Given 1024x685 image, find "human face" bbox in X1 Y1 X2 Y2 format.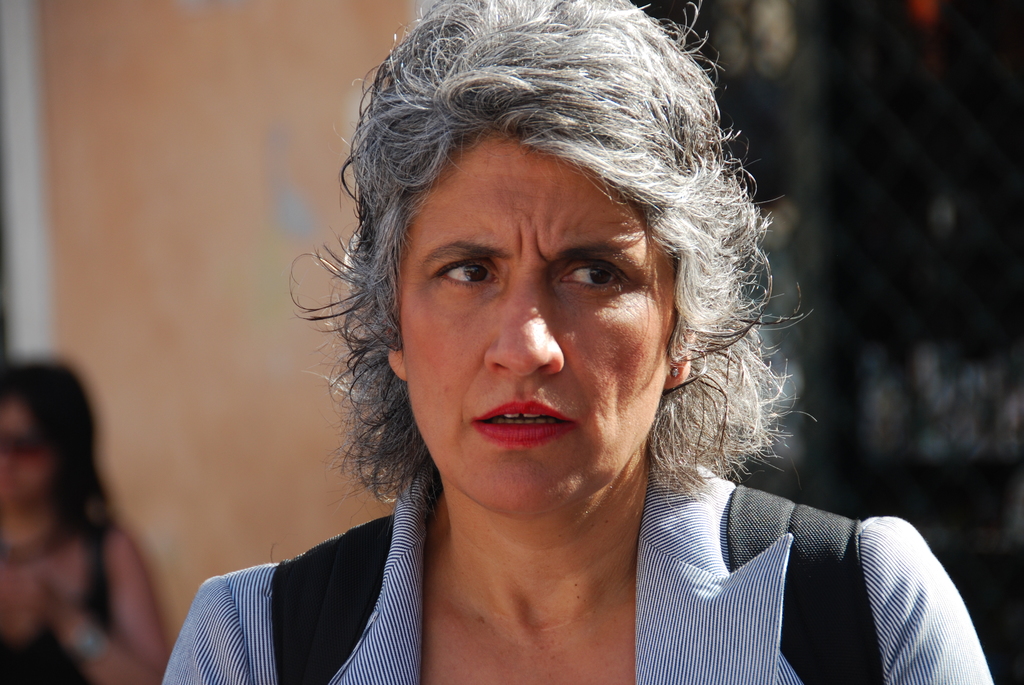
398 140 675 512.
